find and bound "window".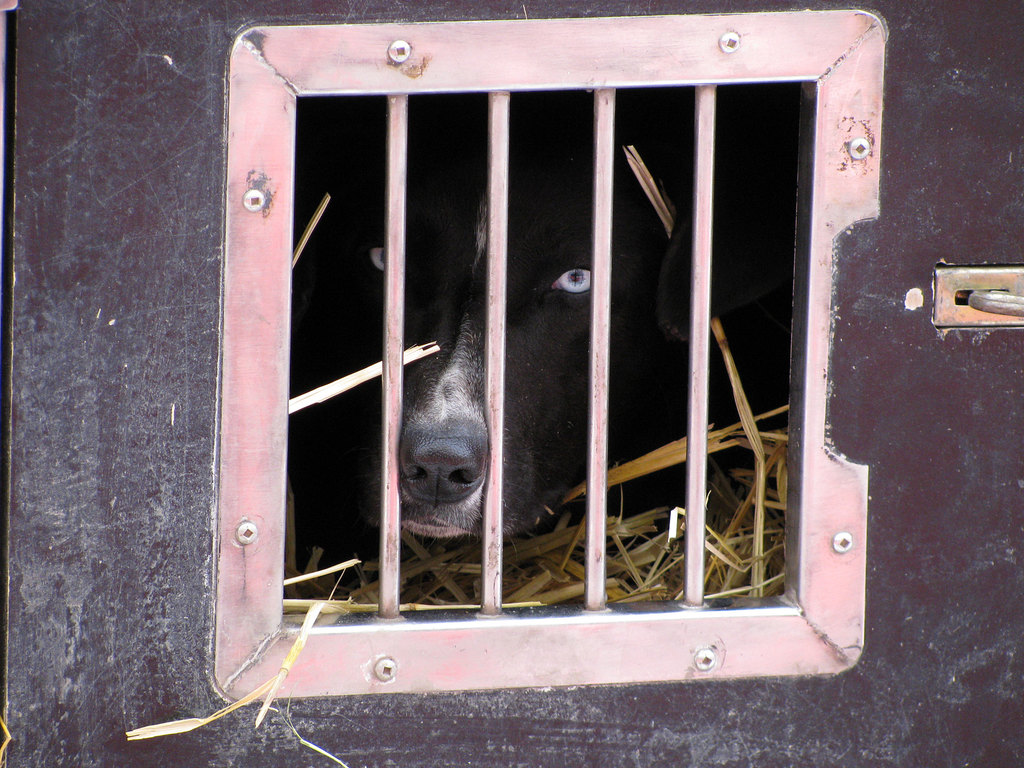
Bound: Rect(211, 6, 857, 710).
